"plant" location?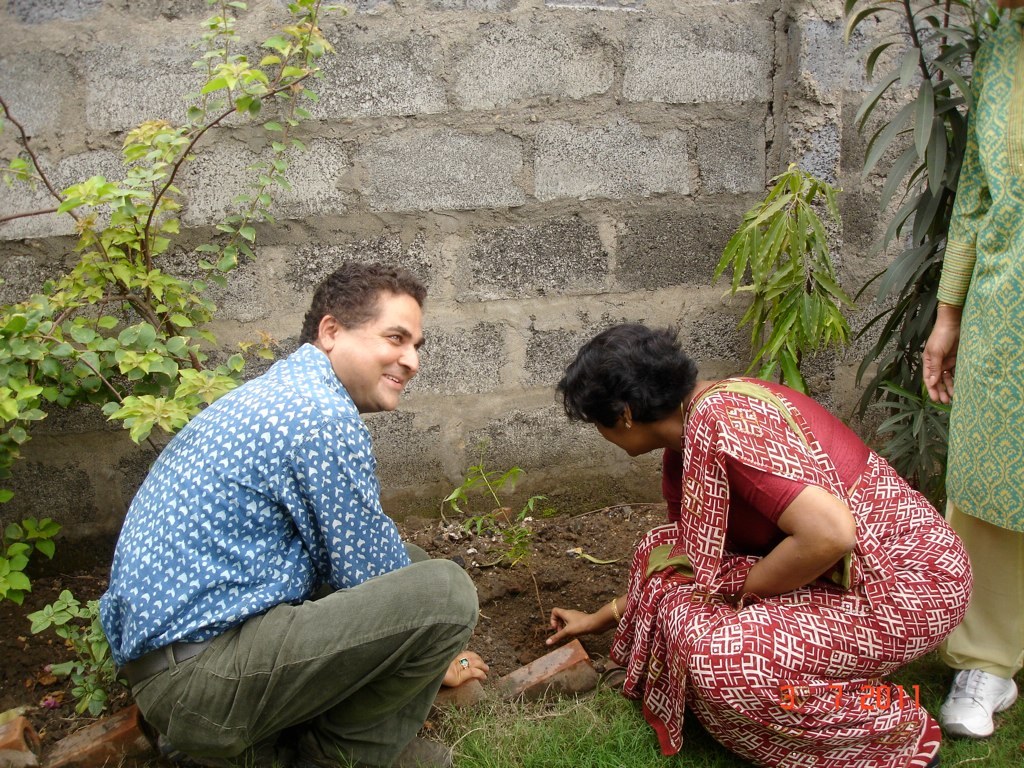
l=0, t=0, r=351, b=605
